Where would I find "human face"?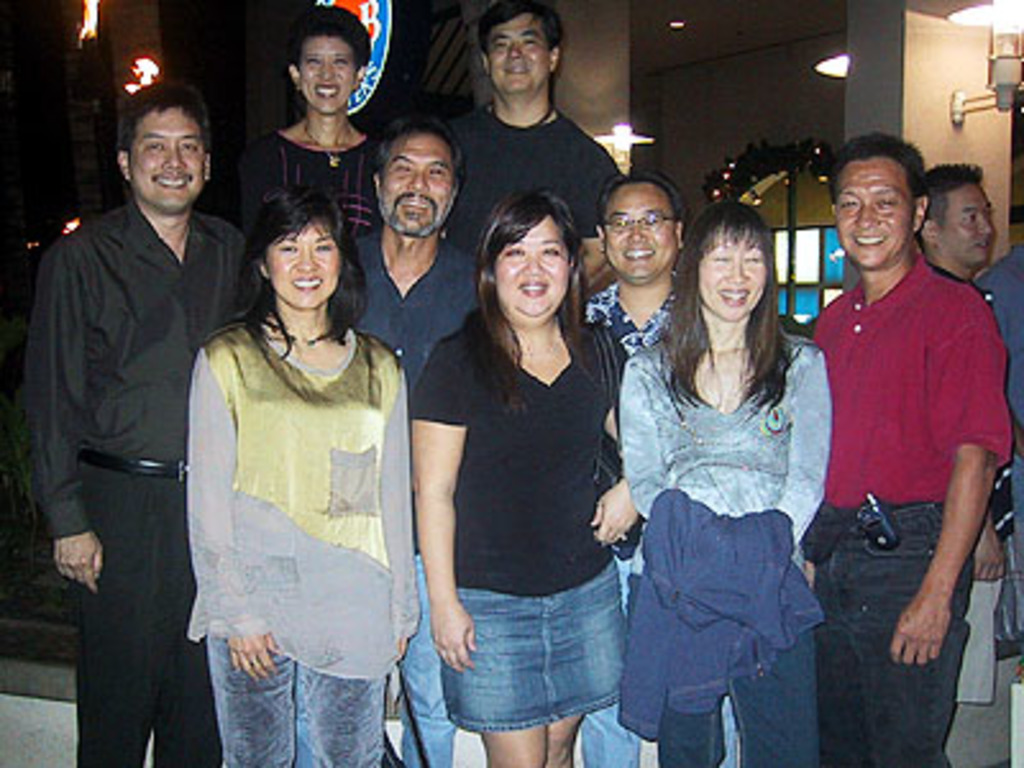
At <bbox>131, 105, 210, 207</bbox>.
